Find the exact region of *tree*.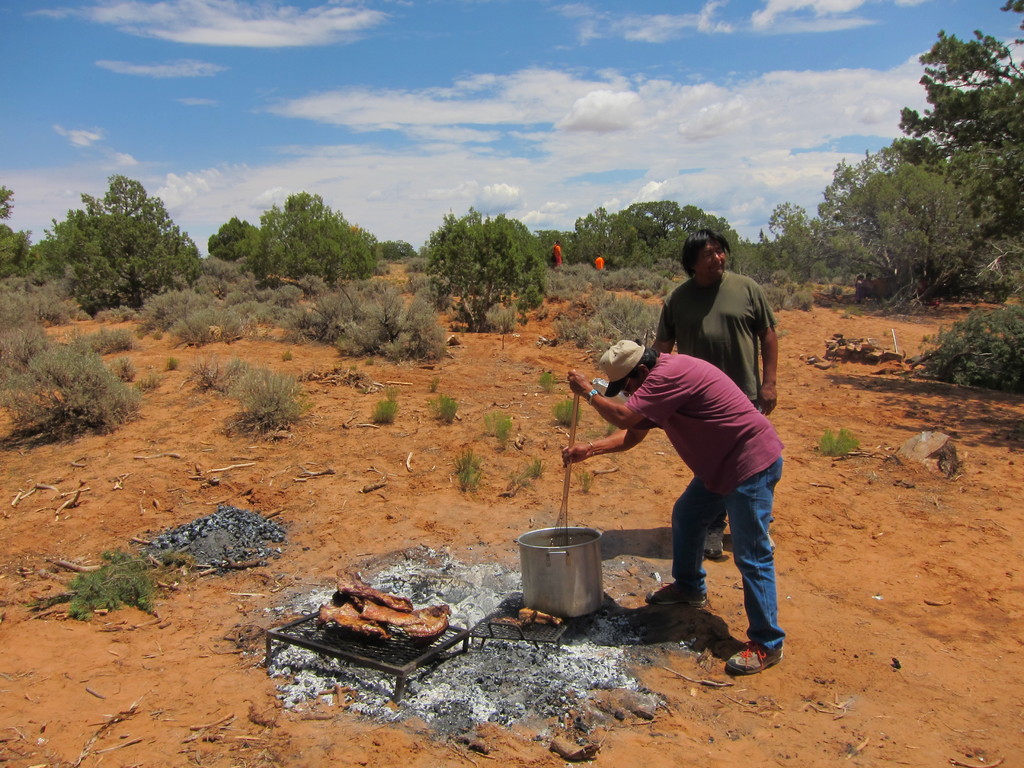
Exact region: pyautogui.locateOnScreen(202, 211, 265, 260).
